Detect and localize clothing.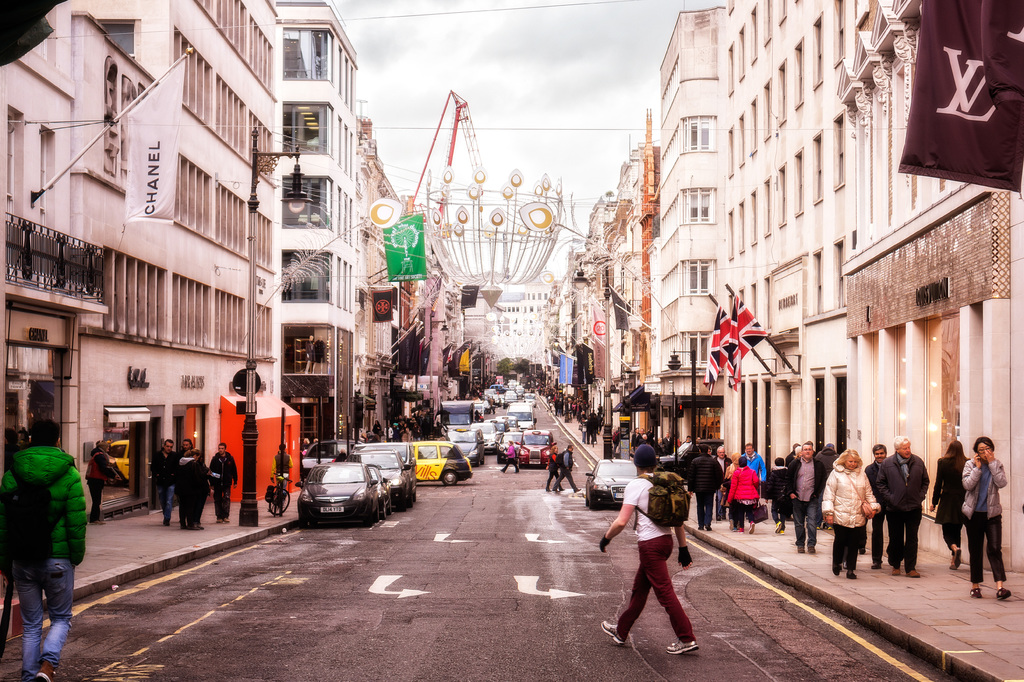
Localized at 554/450/580/489.
